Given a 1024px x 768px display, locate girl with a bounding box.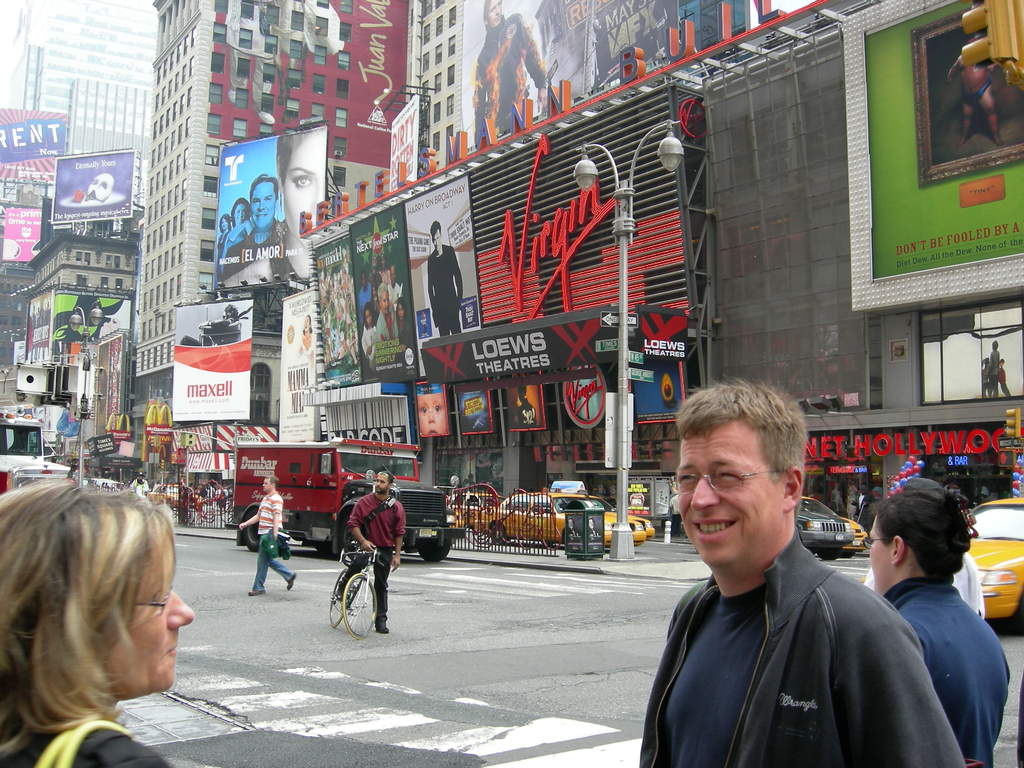
Located: detection(214, 127, 323, 287).
